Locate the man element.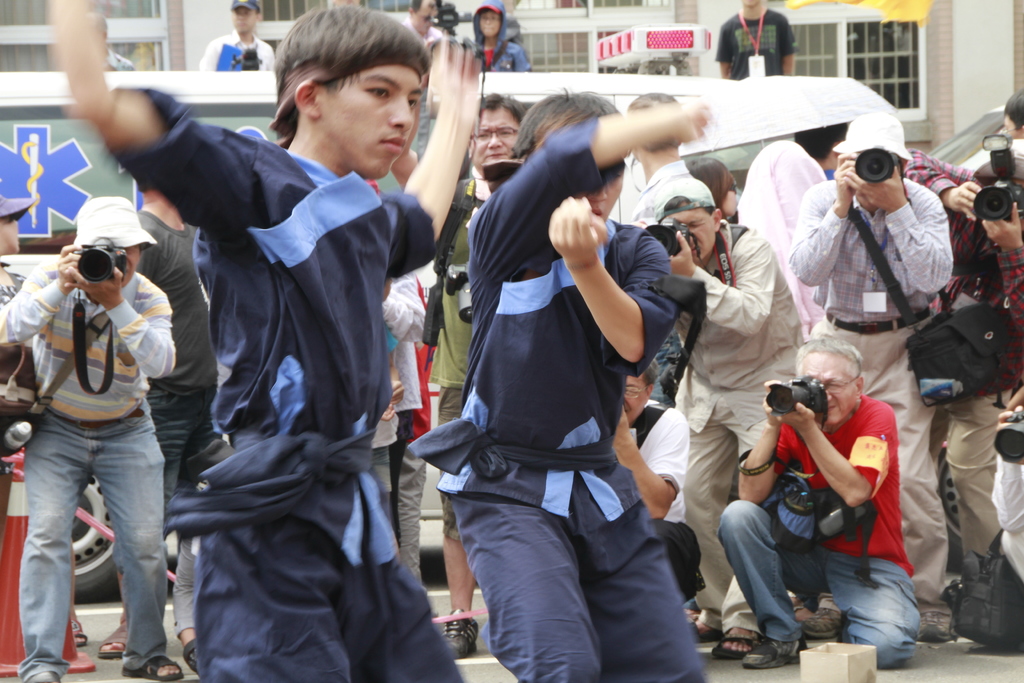
Element bbox: locate(630, 178, 813, 661).
